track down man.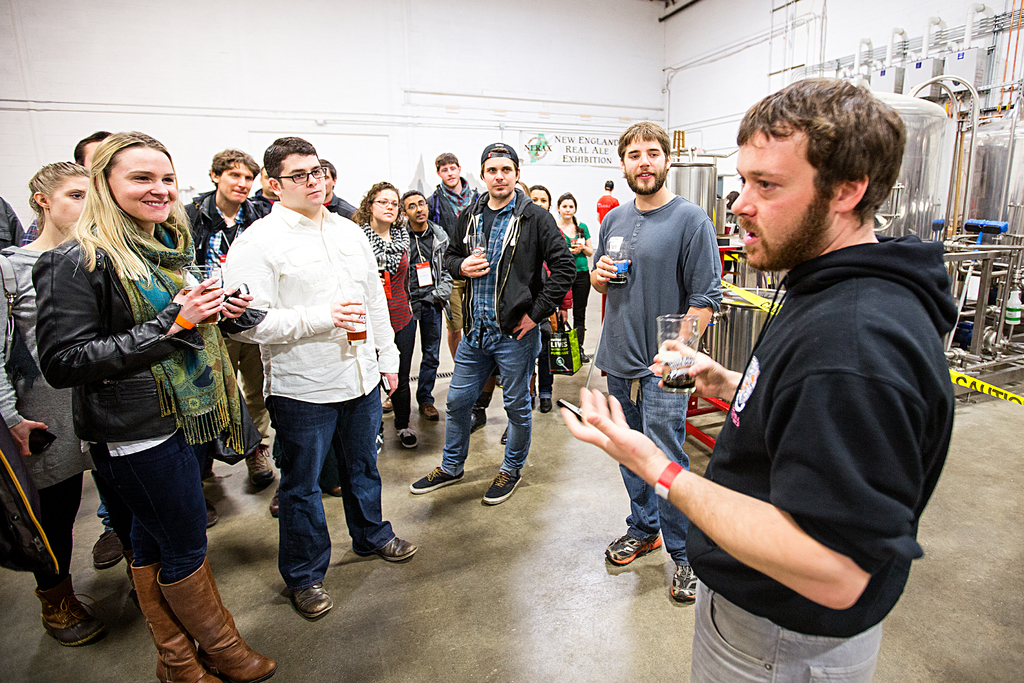
Tracked to [597,129,734,604].
